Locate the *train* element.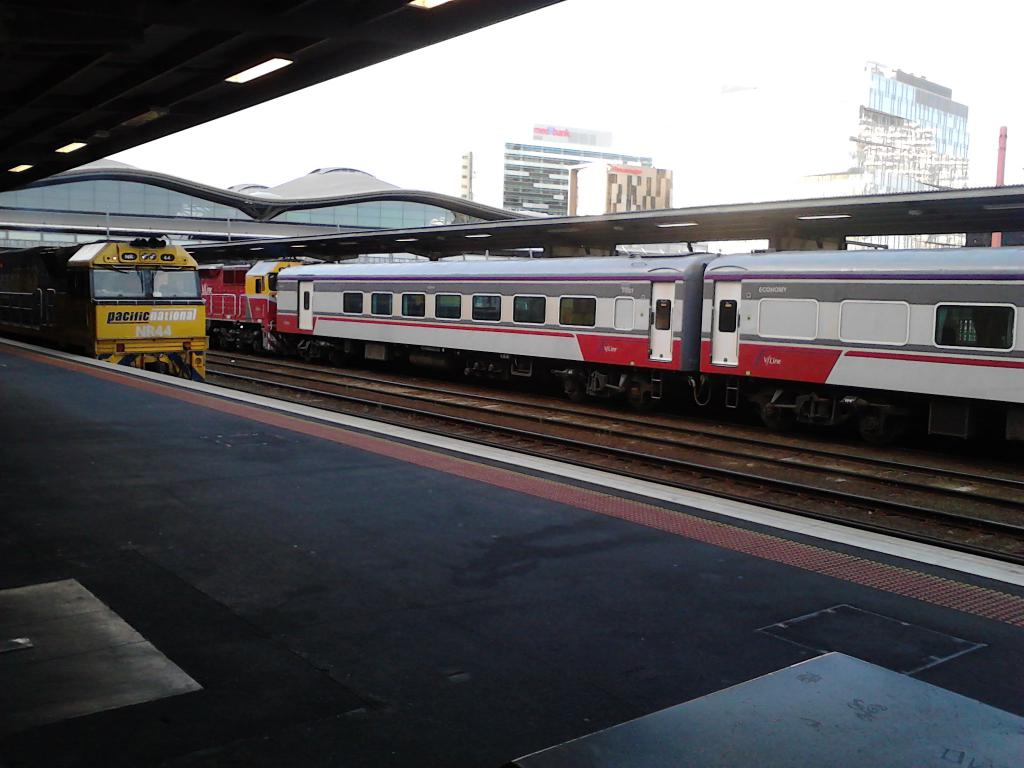
Element bbox: <bbox>0, 232, 212, 384</bbox>.
